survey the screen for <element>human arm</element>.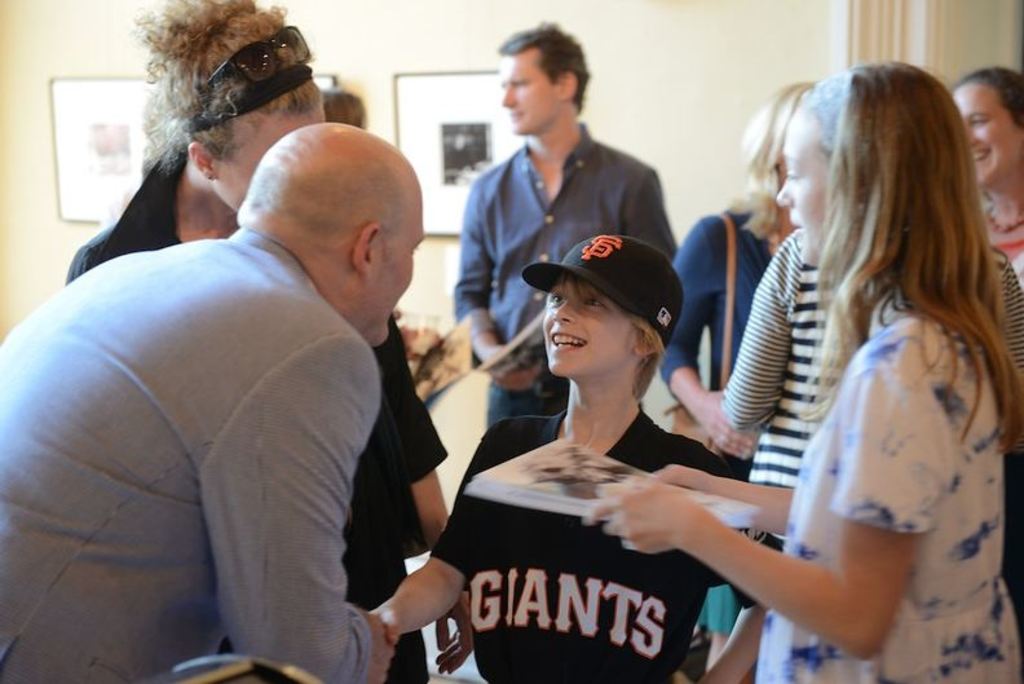
Survey found: (401, 383, 471, 668).
